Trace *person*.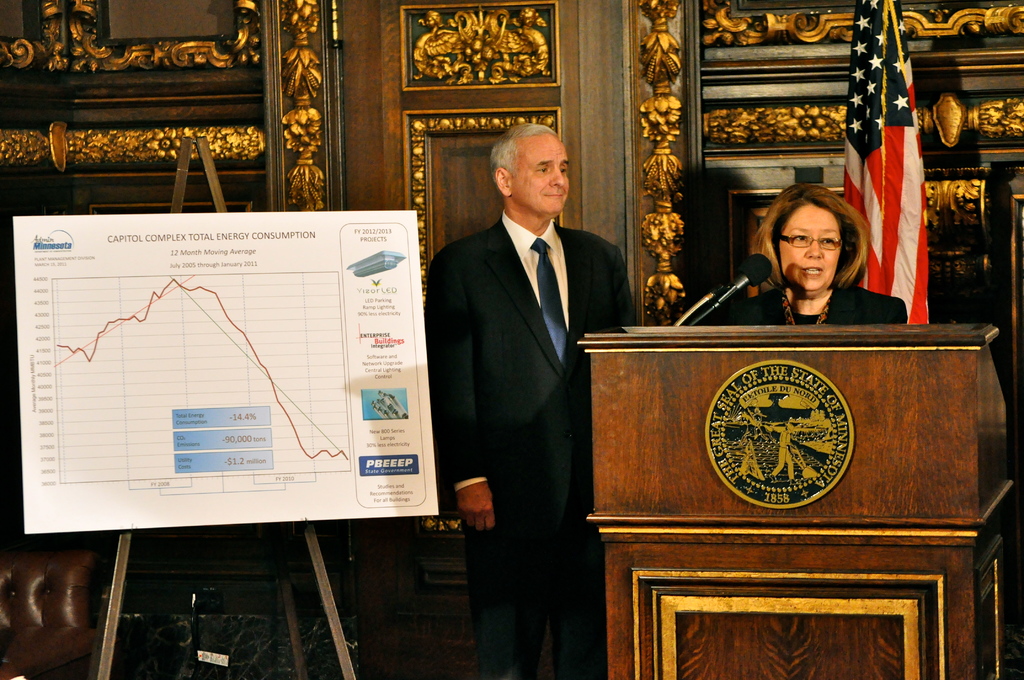
Traced to (left=711, top=182, right=911, bottom=327).
